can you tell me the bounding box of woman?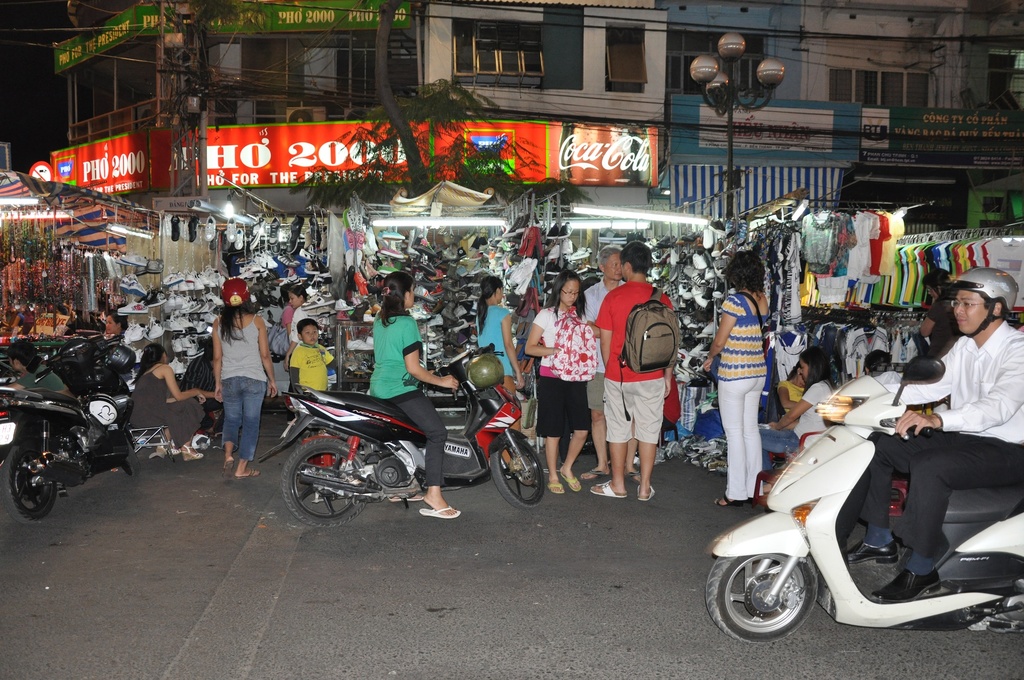
box=[371, 271, 463, 517].
